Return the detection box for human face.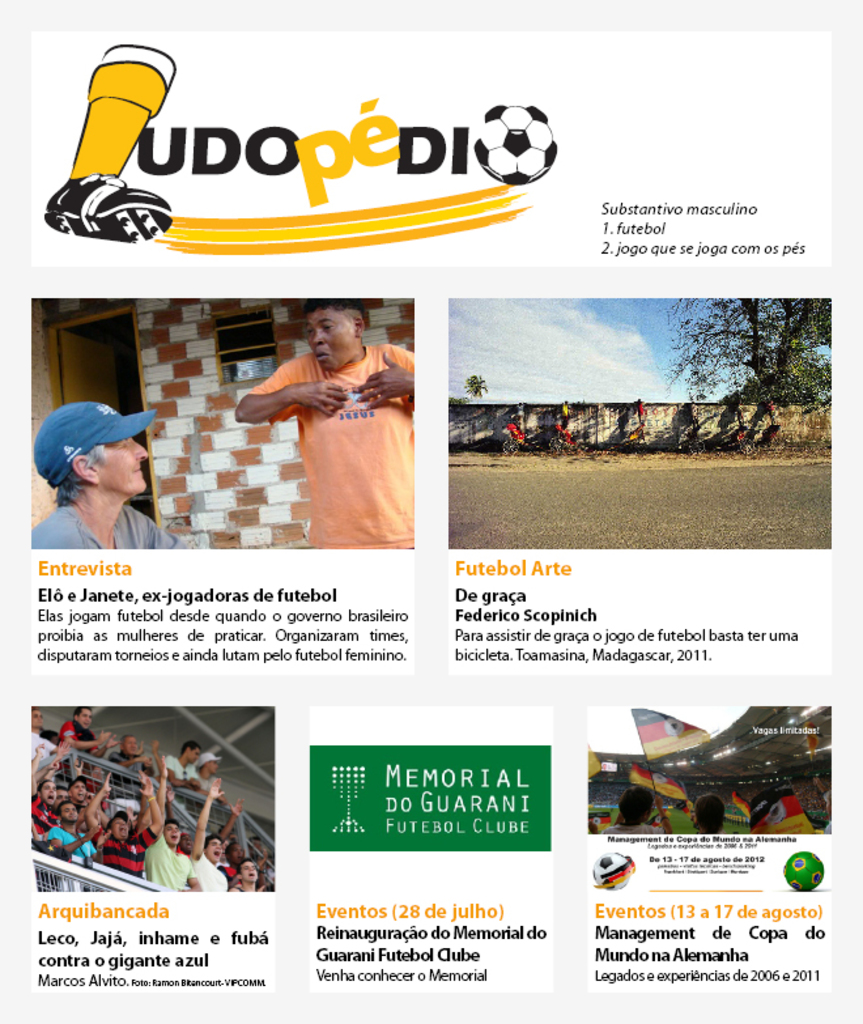
x1=207, y1=837, x2=228, y2=862.
